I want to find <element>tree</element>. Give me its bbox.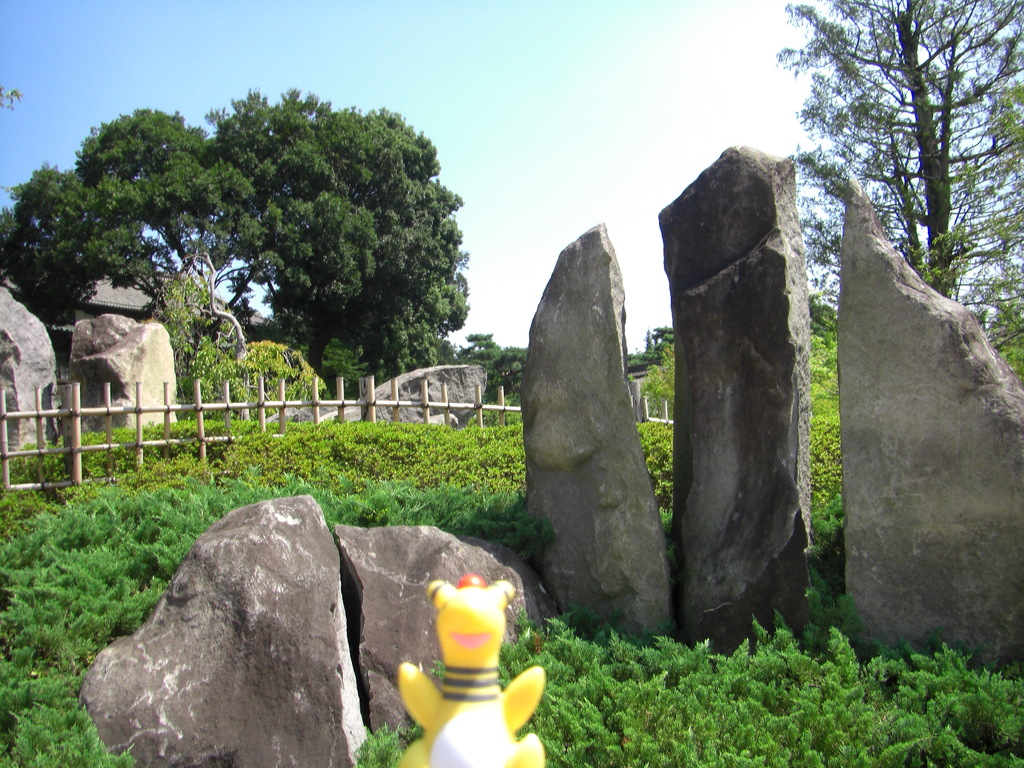
region(453, 331, 525, 394).
